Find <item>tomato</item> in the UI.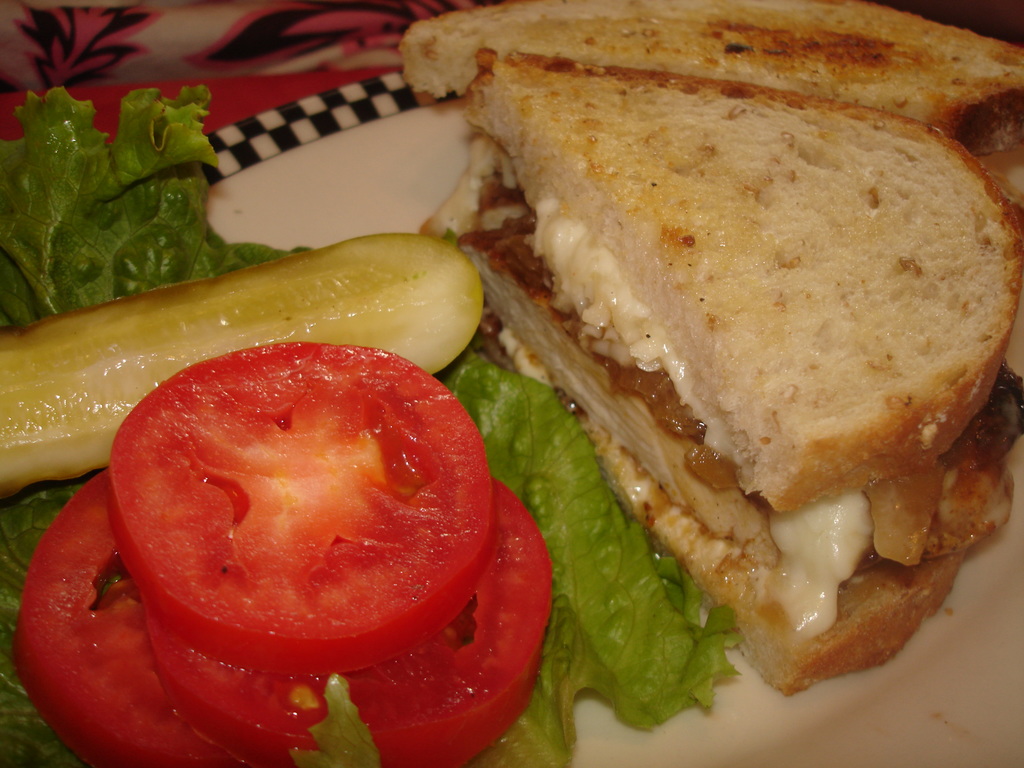
UI element at bbox=[149, 475, 552, 767].
